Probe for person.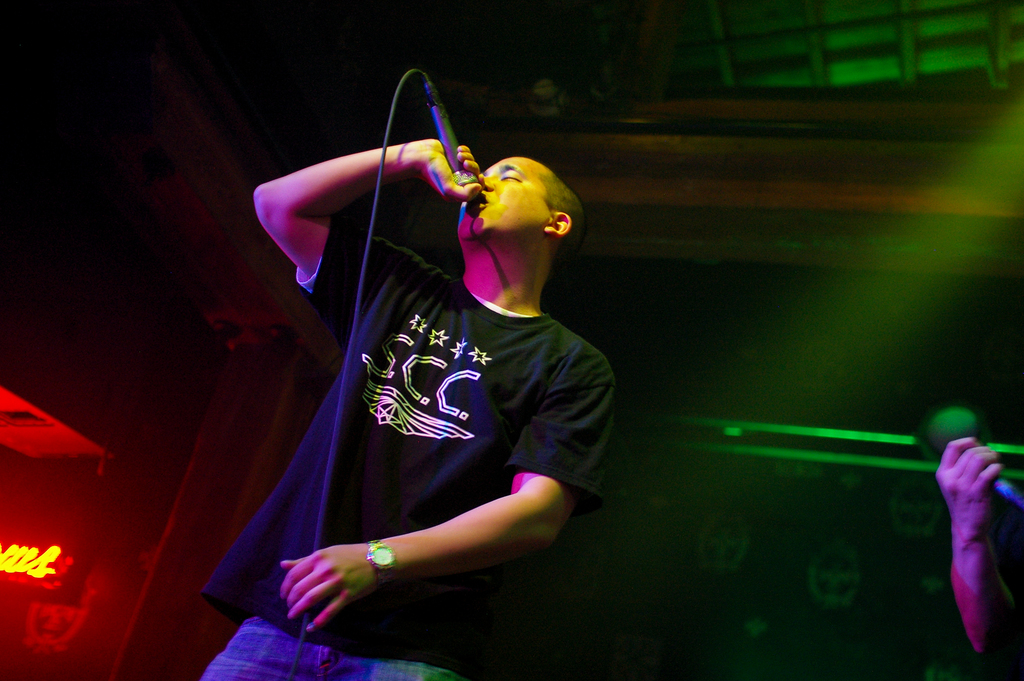
Probe result: [186,131,622,680].
